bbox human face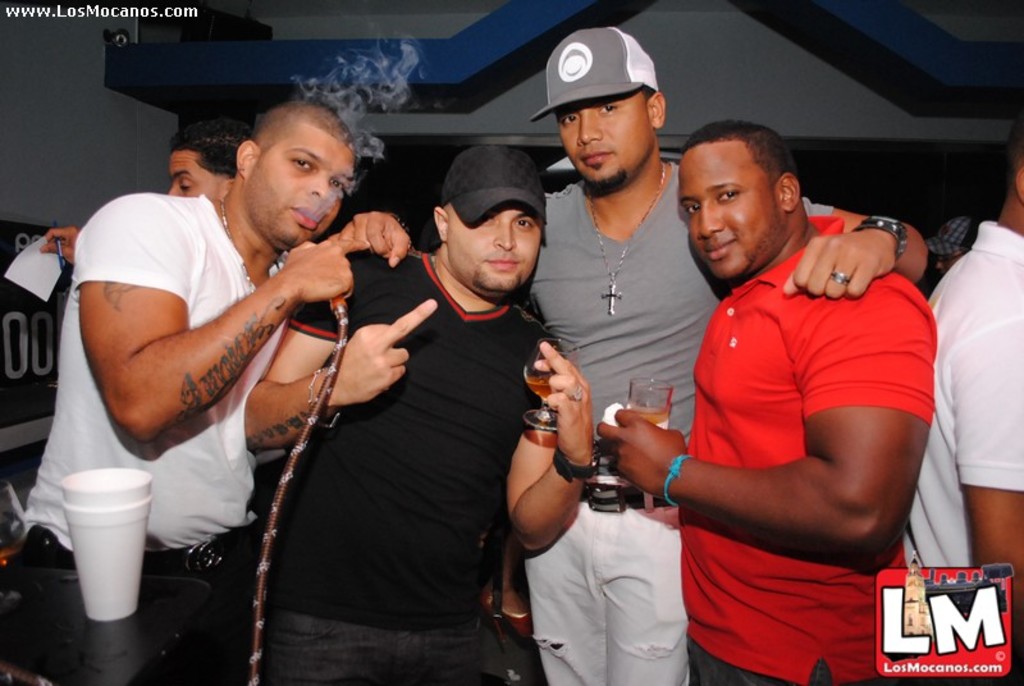
172/151/212/205
